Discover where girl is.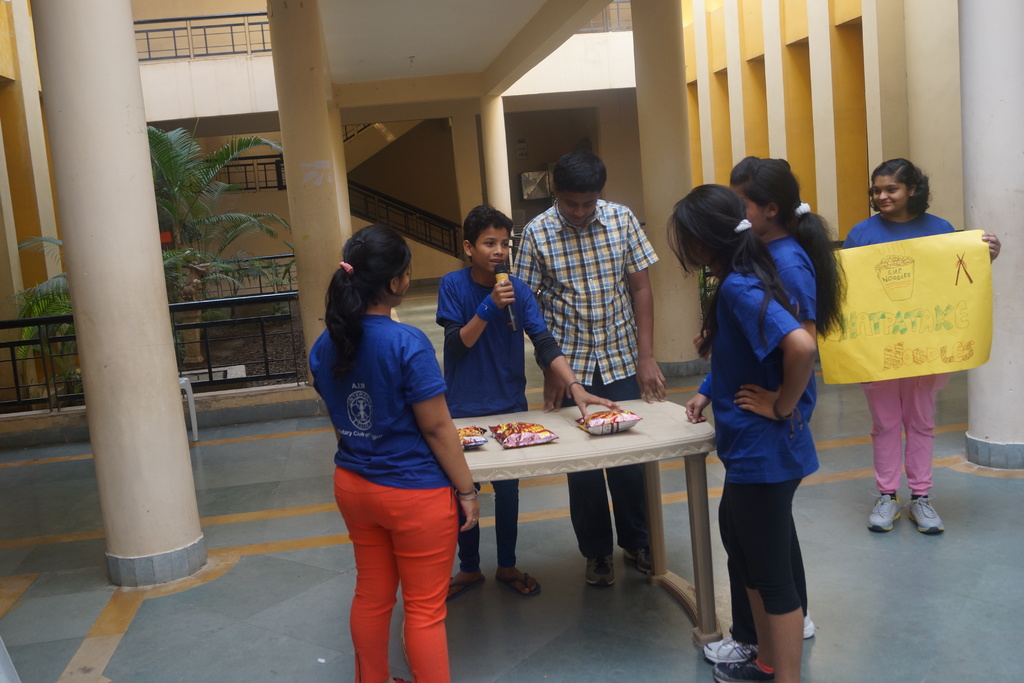
Discovered at 665:183:817:675.
